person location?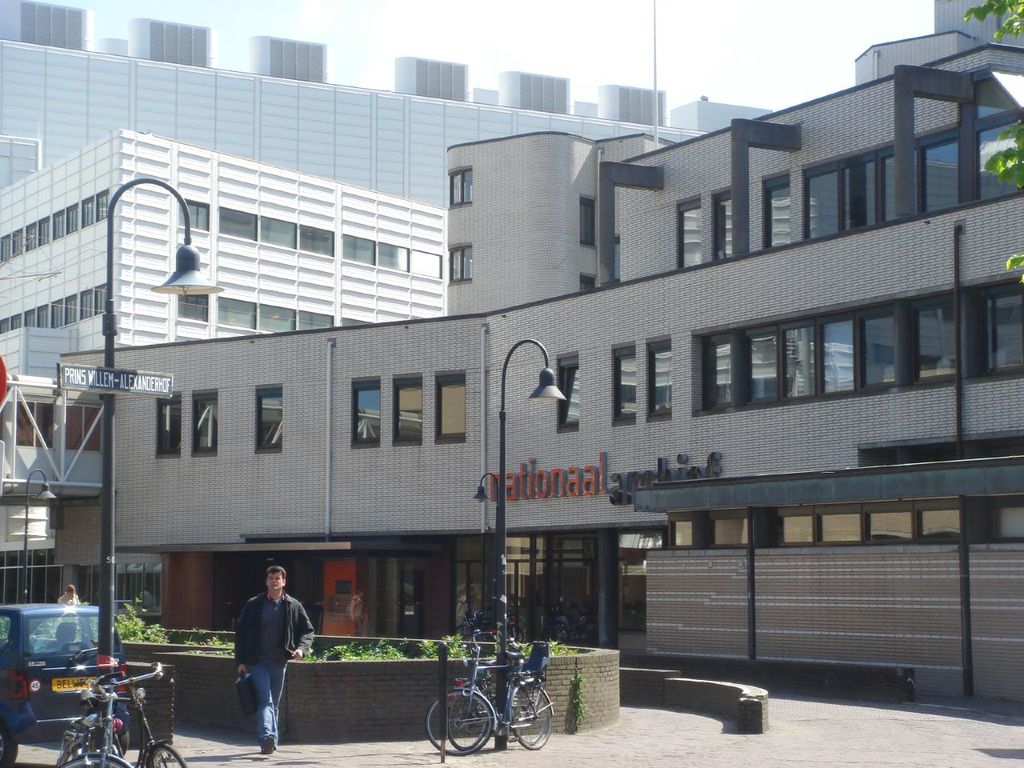
select_region(59, 586, 81, 642)
